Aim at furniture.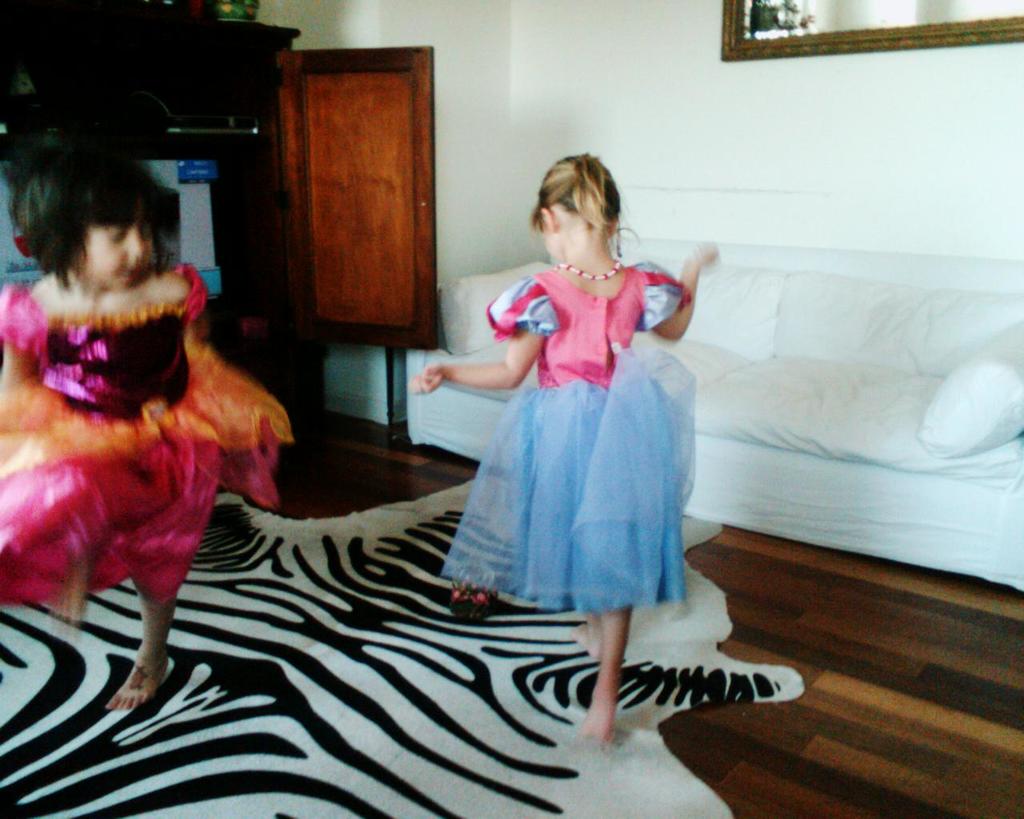
Aimed at (406, 234, 1023, 594).
